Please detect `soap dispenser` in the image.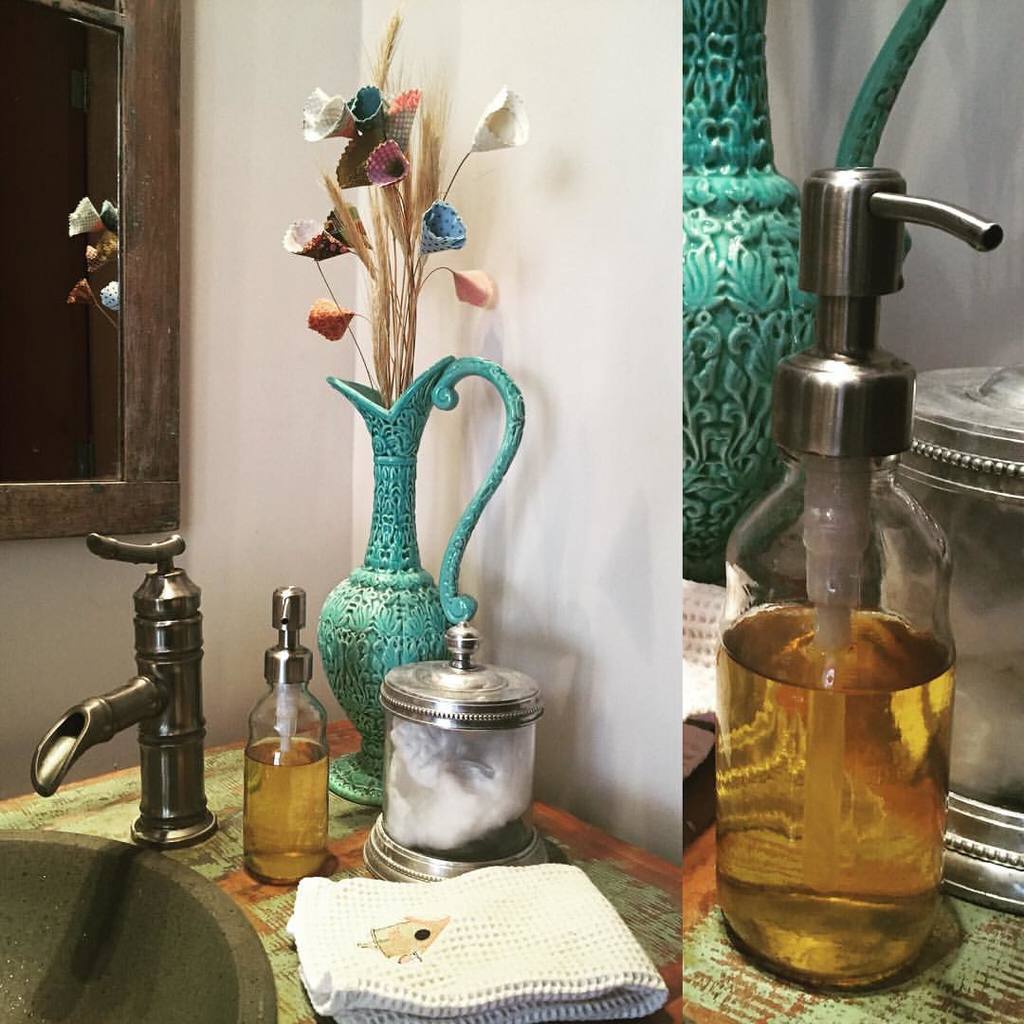
(239,582,327,888).
